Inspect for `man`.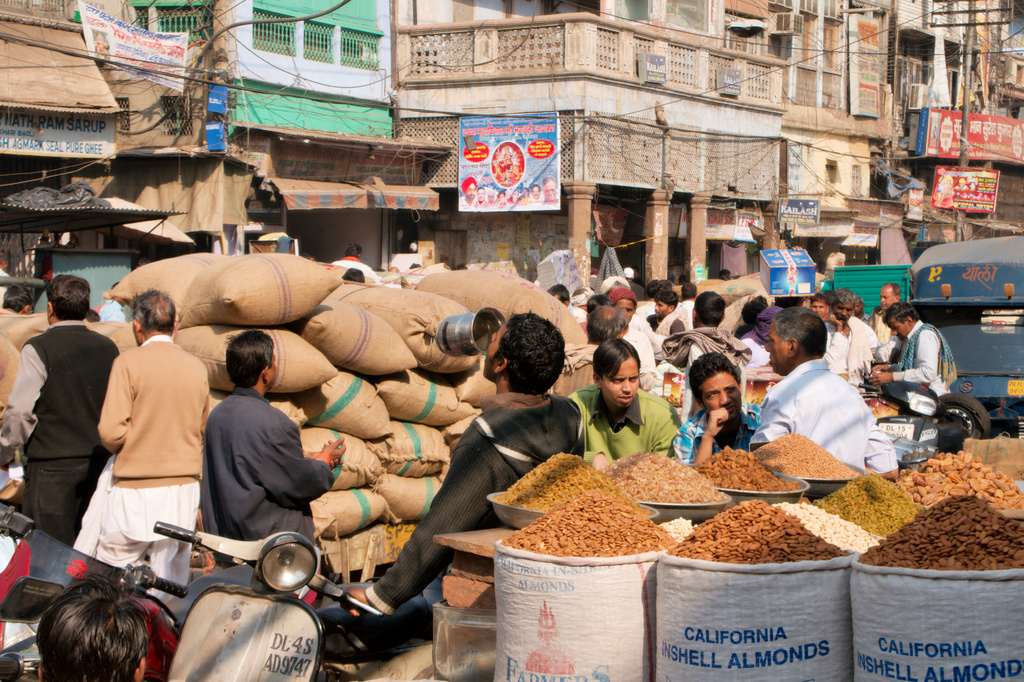
Inspection: (x1=864, y1=304, x2=964, y2=417).
